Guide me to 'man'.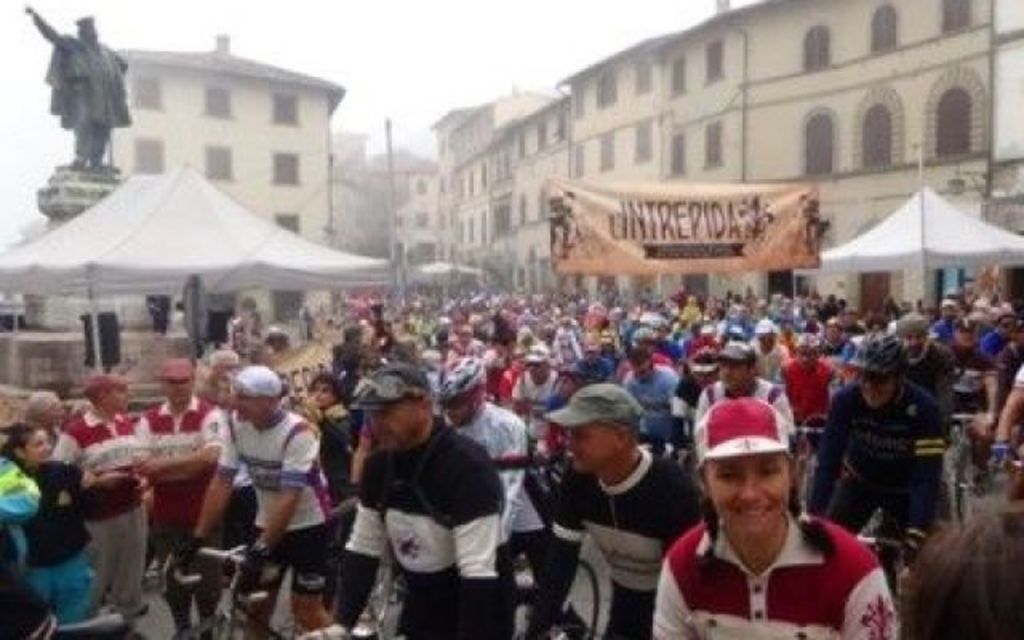
Guidance: 693:336:802:442.
